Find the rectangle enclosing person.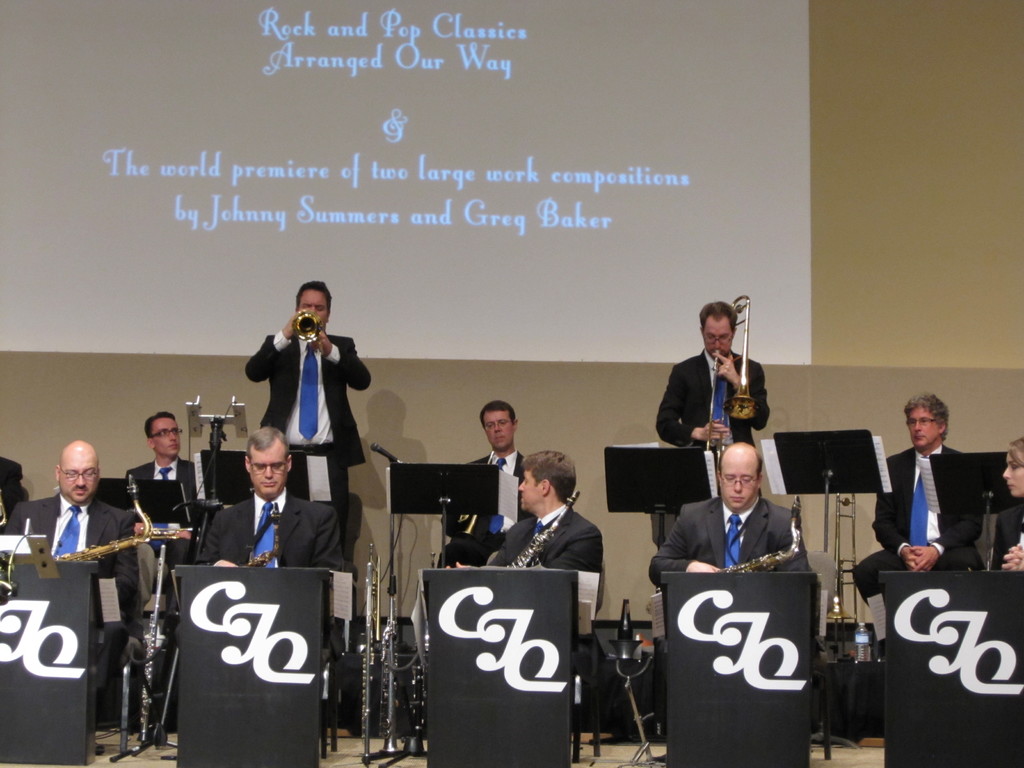
<box>32,421,144,719</box>.
